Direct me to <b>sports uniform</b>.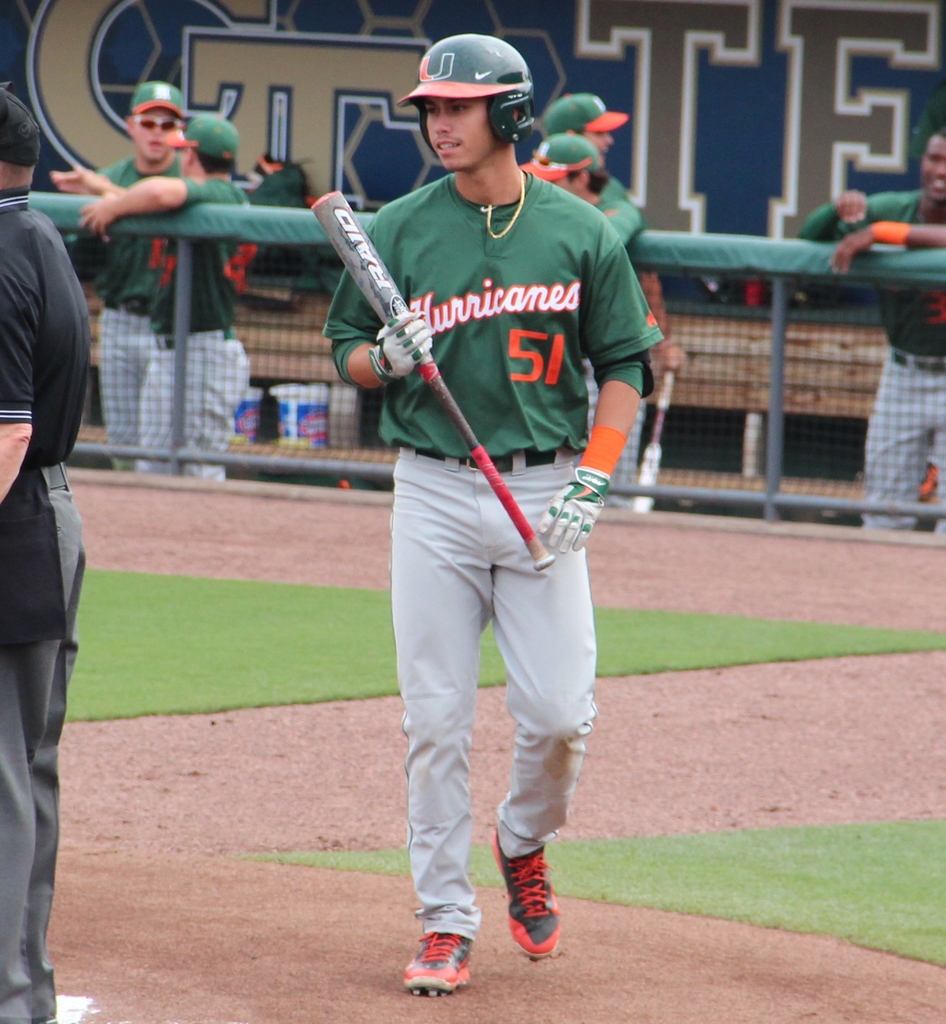
Direction: [left=795, top=181, right=945, bottom=526].
